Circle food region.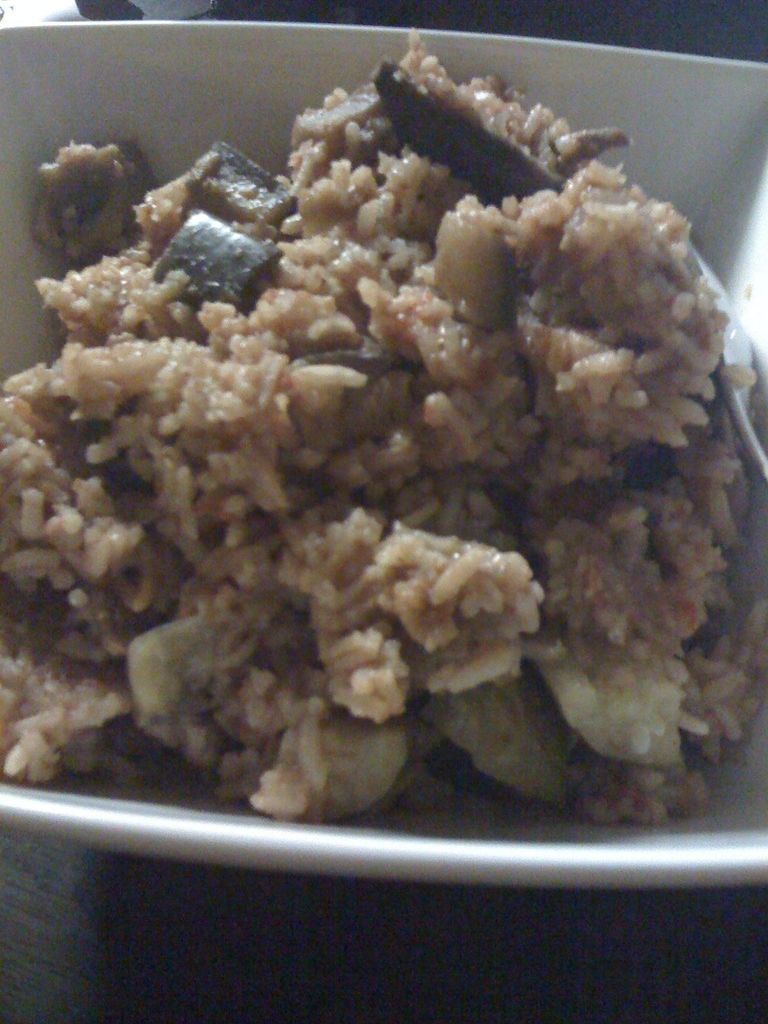
Region: [left=38, top=38, right=724, bottom=860].
